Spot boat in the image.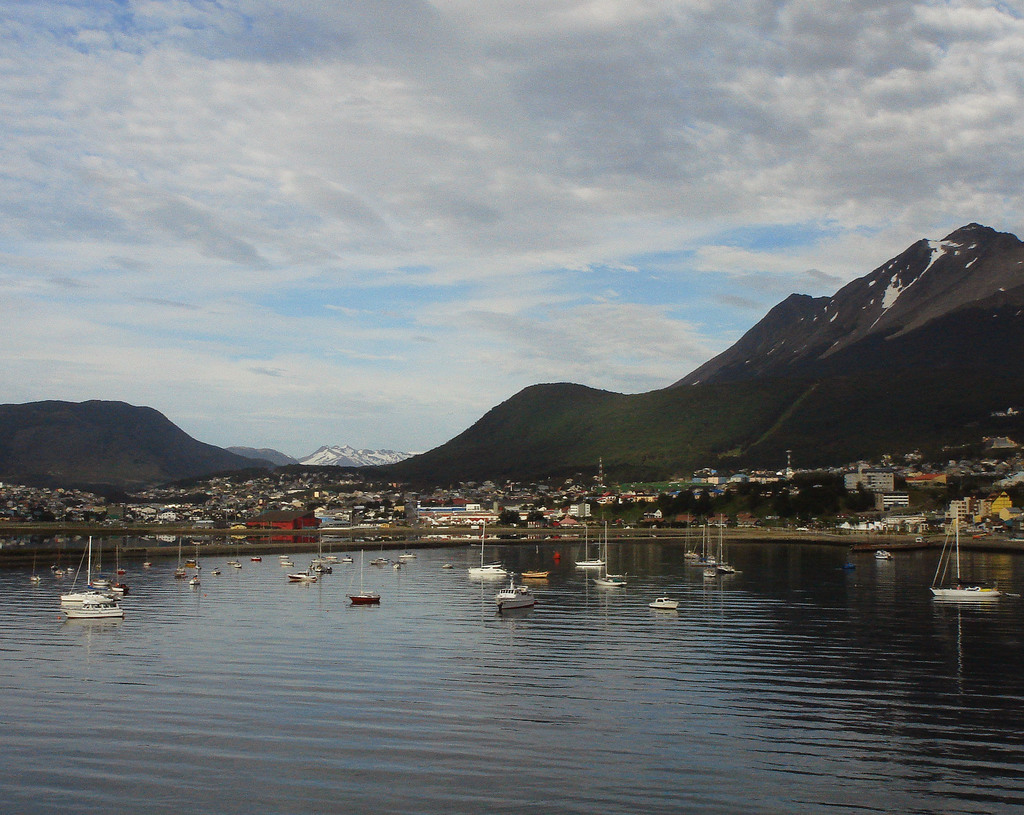
boat found at {"x1": 188, "y1": 535, "x2": 209, "y2": 595}.
